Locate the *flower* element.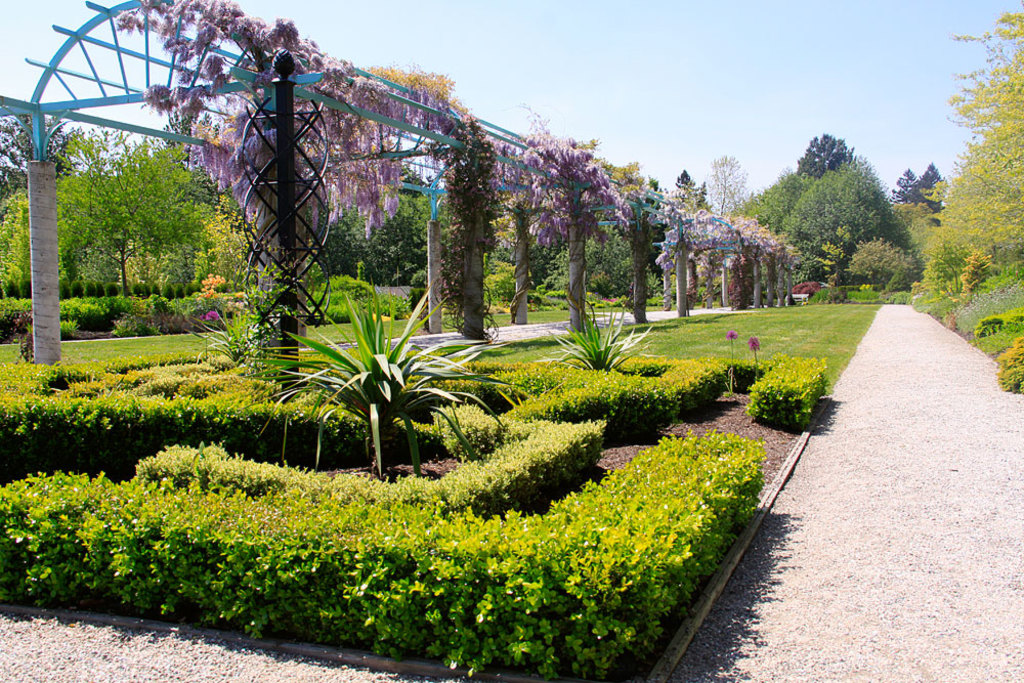
Element bbox: 201, 310, 220, 322.
